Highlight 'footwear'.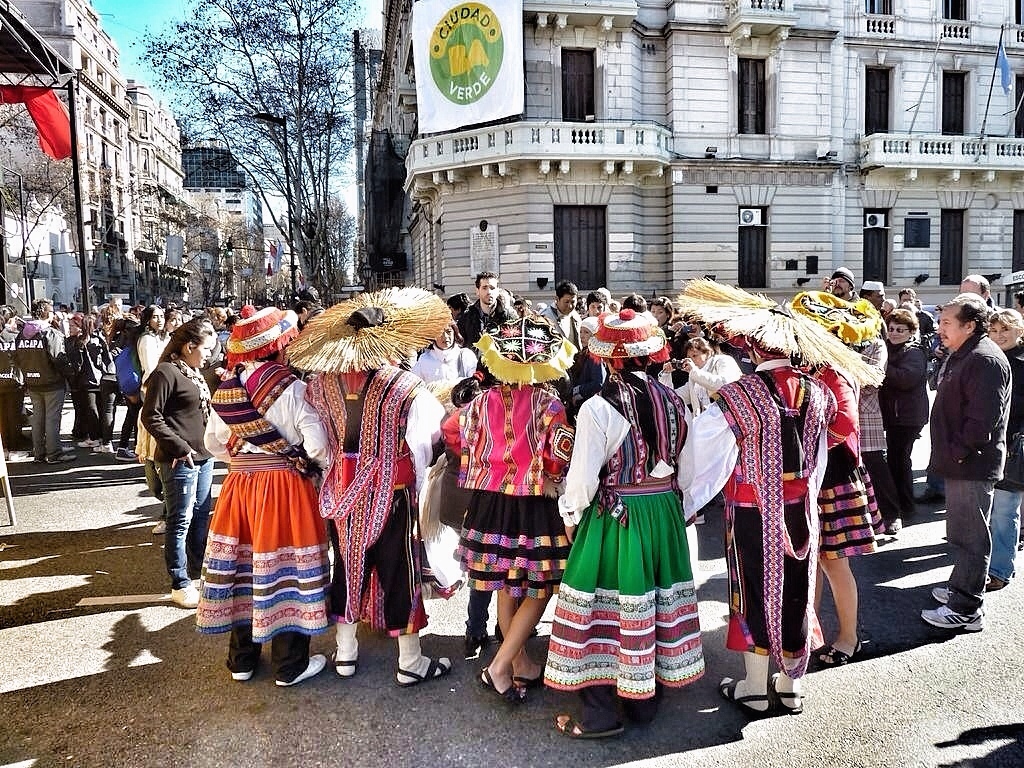
Highlighted region: 557,711,618,737.
